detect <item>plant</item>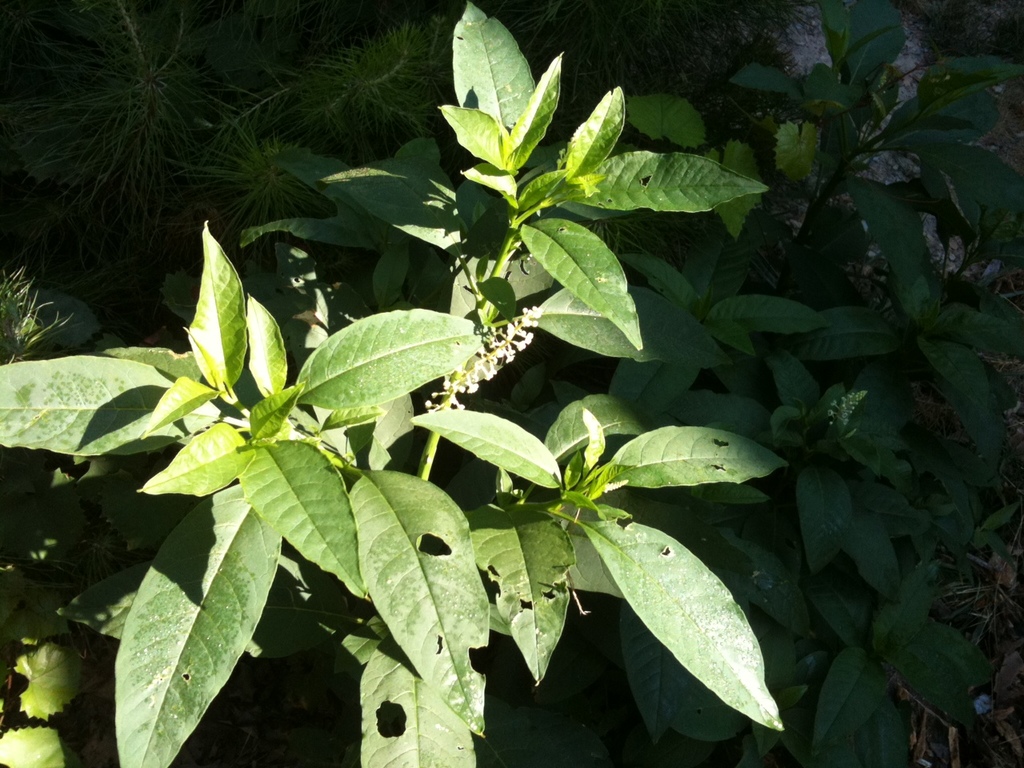
[x1=178, y1=147, x2=381, y2=335]
